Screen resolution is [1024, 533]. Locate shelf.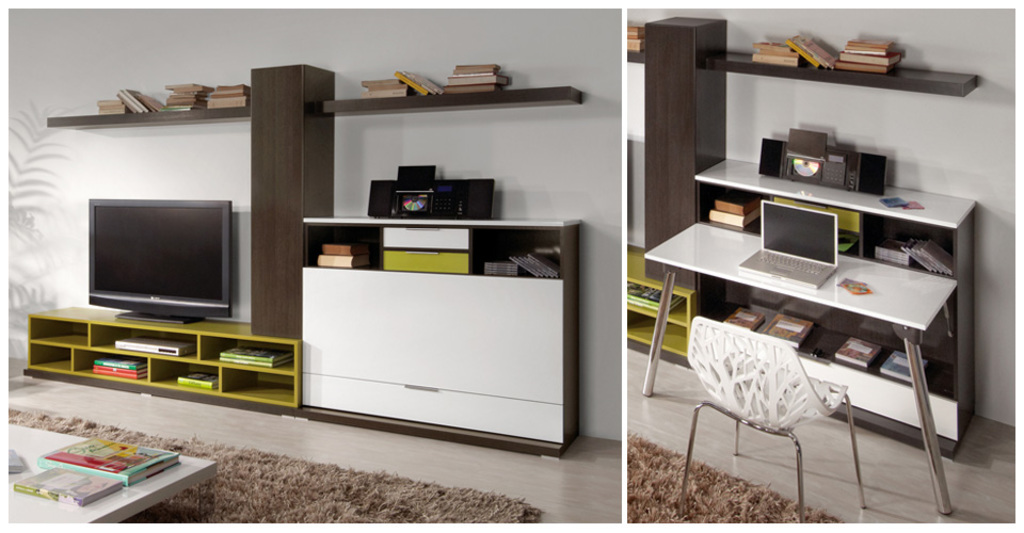
select_region(23, 345, 77, 375).
